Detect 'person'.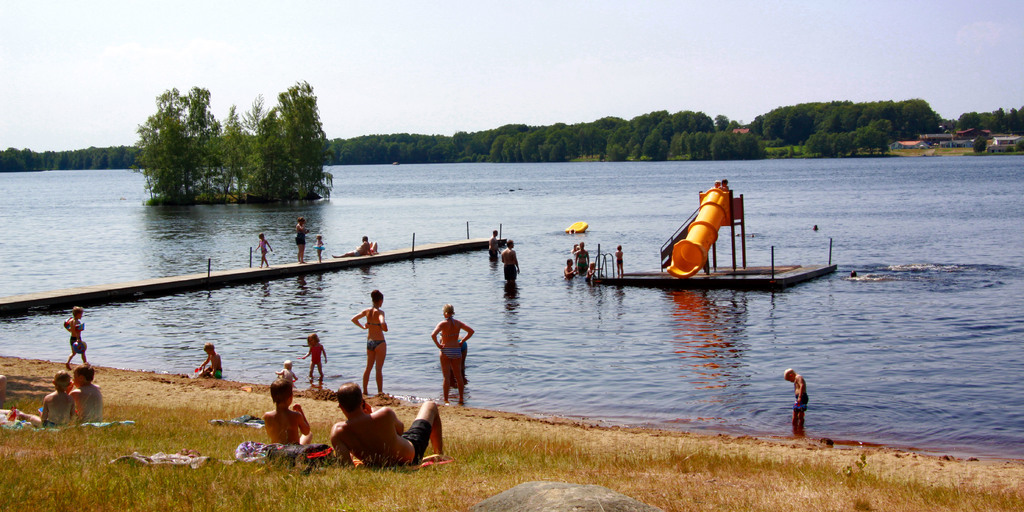
Detected at (68, 361, 104, 424).
